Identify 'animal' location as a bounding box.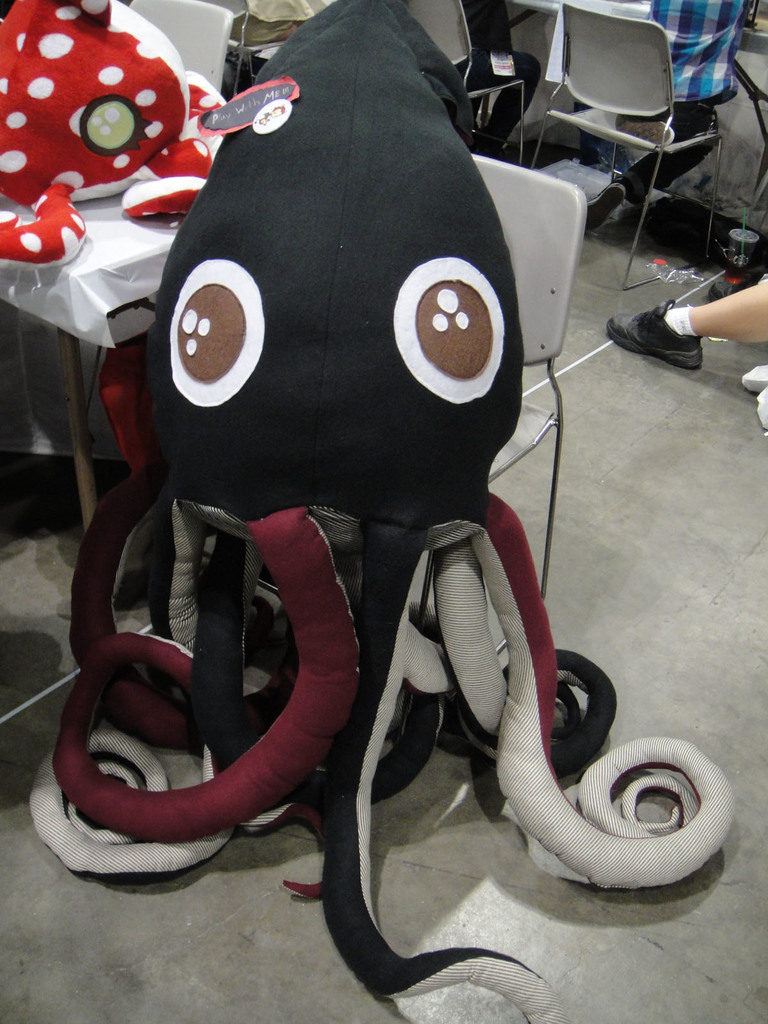
[0, 0, 227, 271].
